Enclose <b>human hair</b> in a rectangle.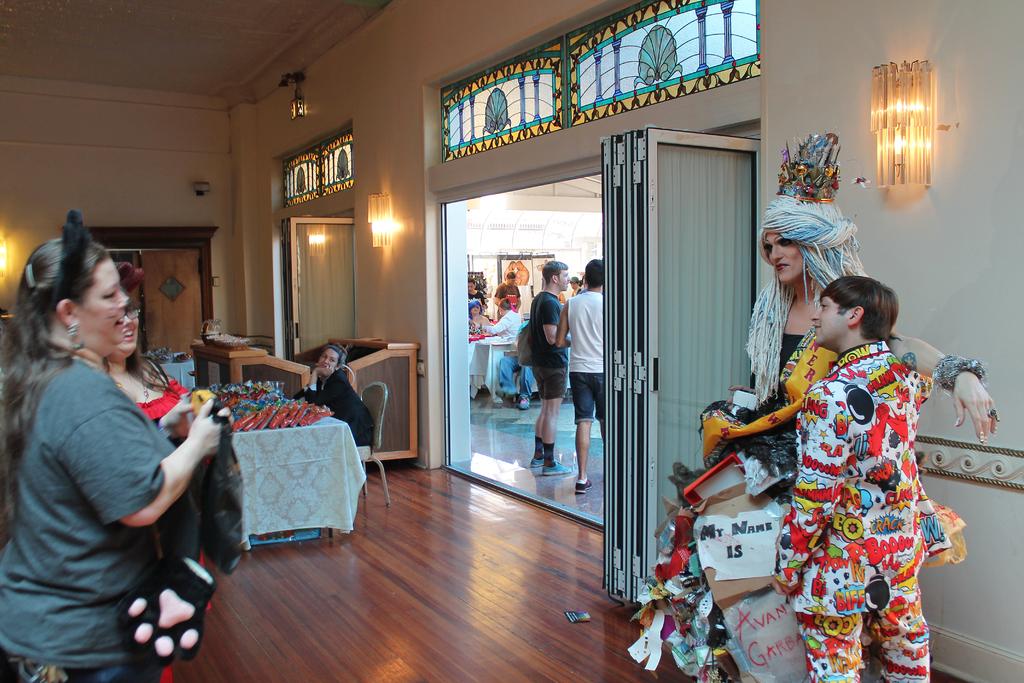
BBox(1, 227, 111, 527).
